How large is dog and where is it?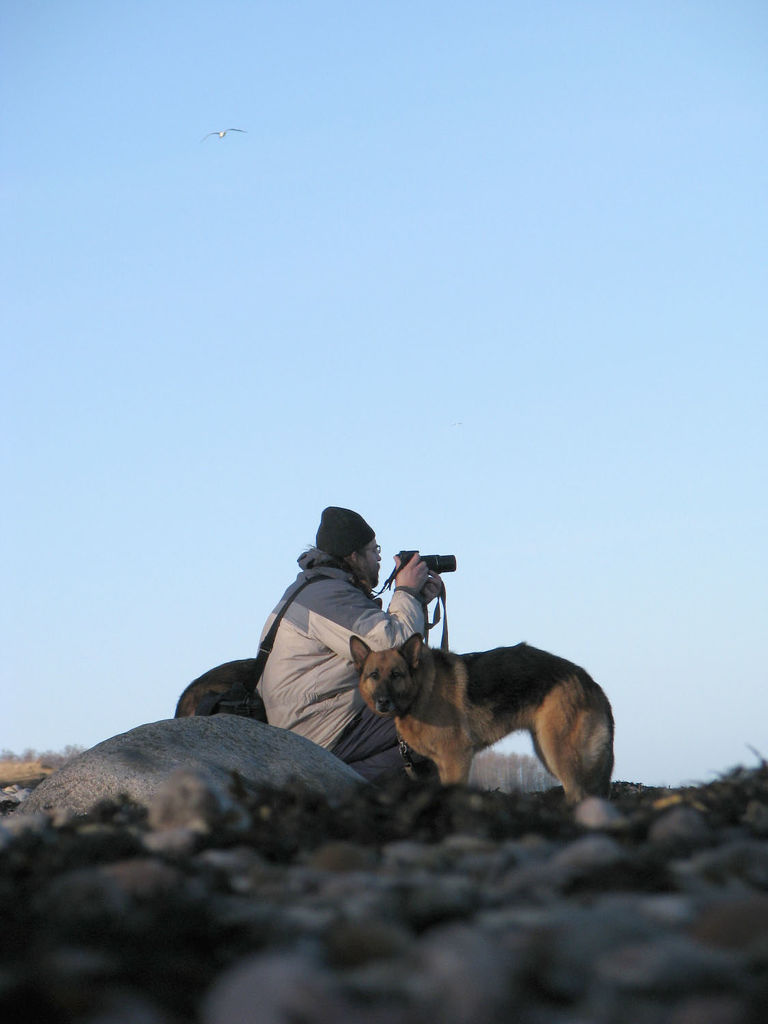
Bounding box: {"left": 343, "top": 620, "right": 630, "bottom": 799}.
